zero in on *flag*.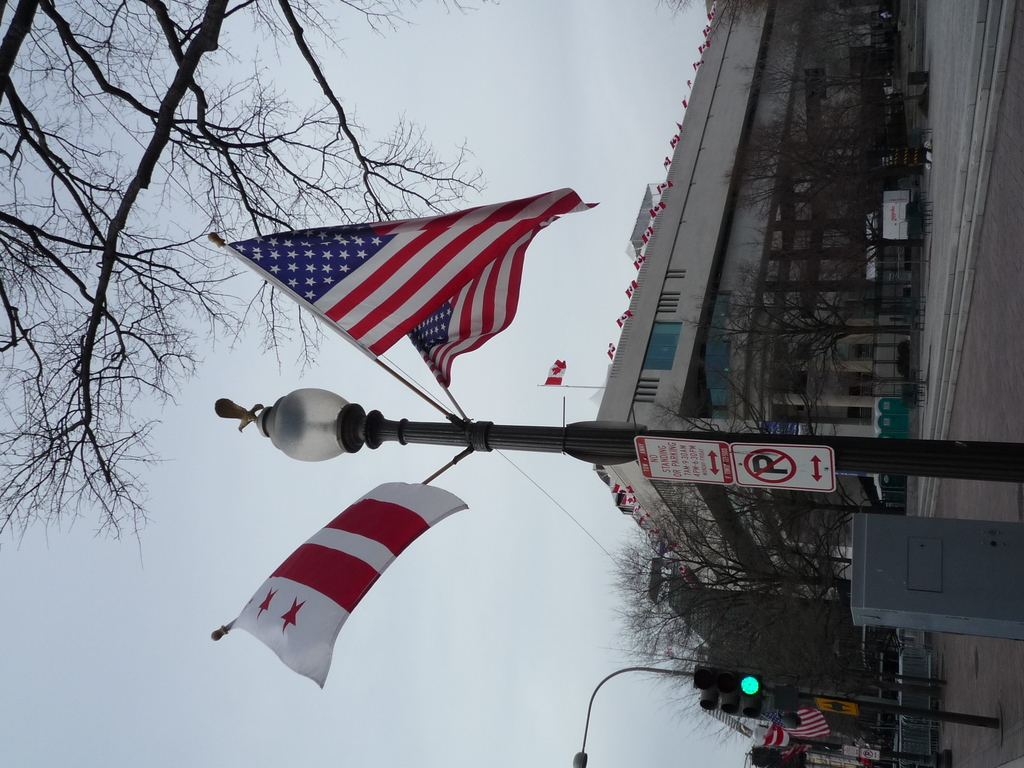
Zeroed in: detection(628, 506, 644, 515).
